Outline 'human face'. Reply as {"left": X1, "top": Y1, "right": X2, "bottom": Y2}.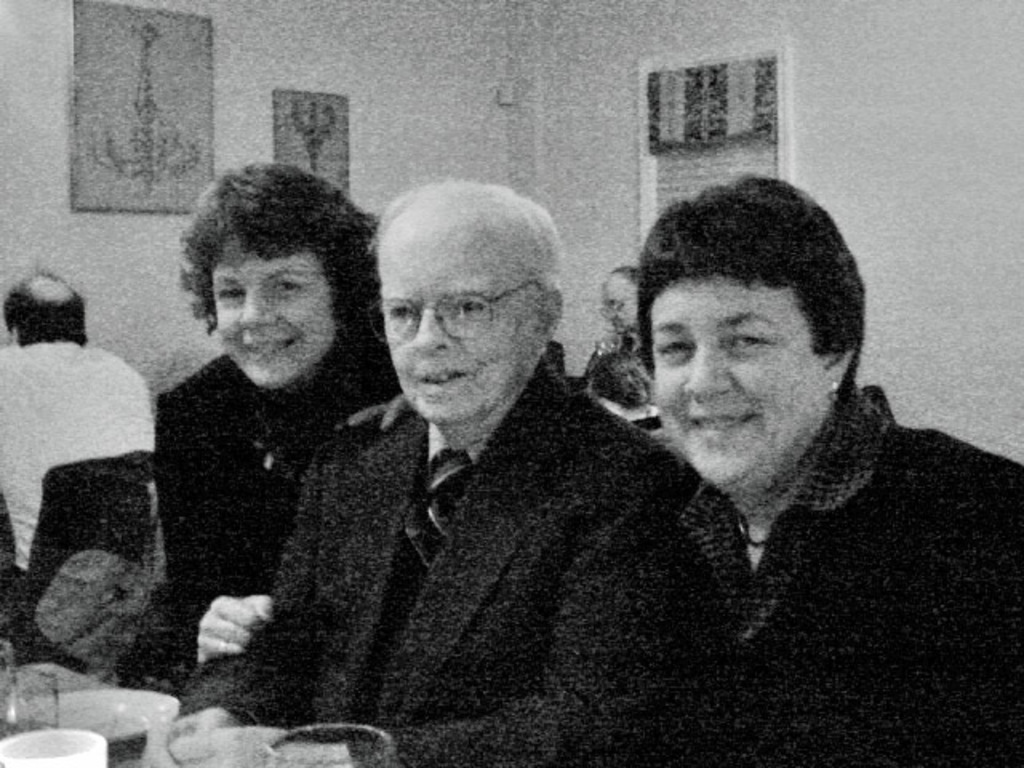
{"left": 656, "top": 275, "right": 822, "bottom": 480}.
